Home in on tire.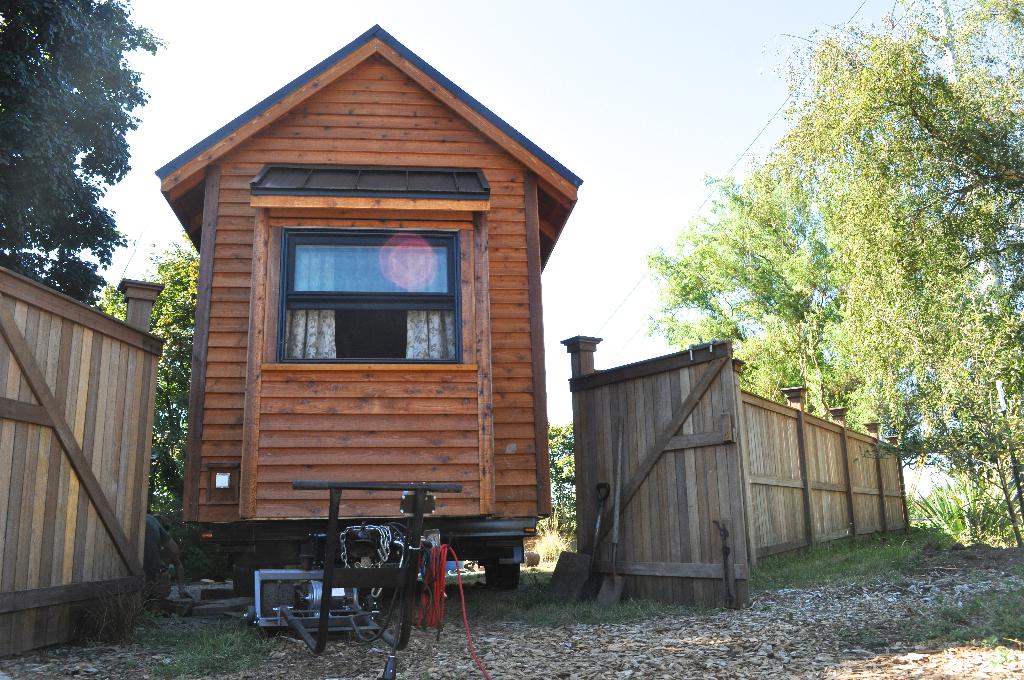
Homed in at {"left": 479, "top": 560, "right": 523, "bottom": 588}.
